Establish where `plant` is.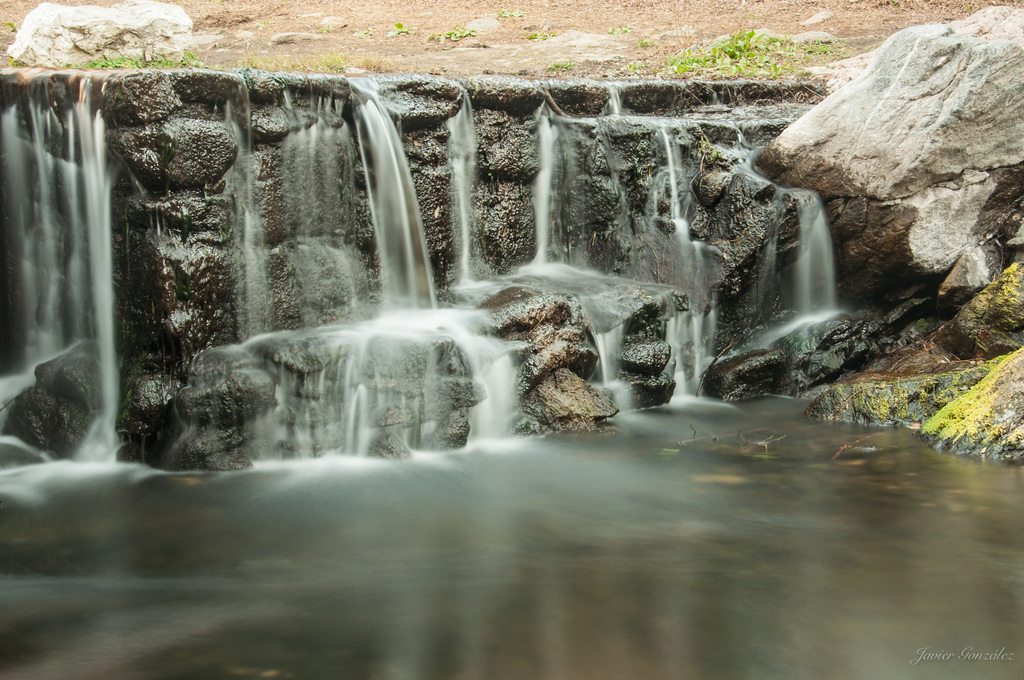
Established at {"x1": 253, "y1": 16, "x2": 273, "y2": 28}.
